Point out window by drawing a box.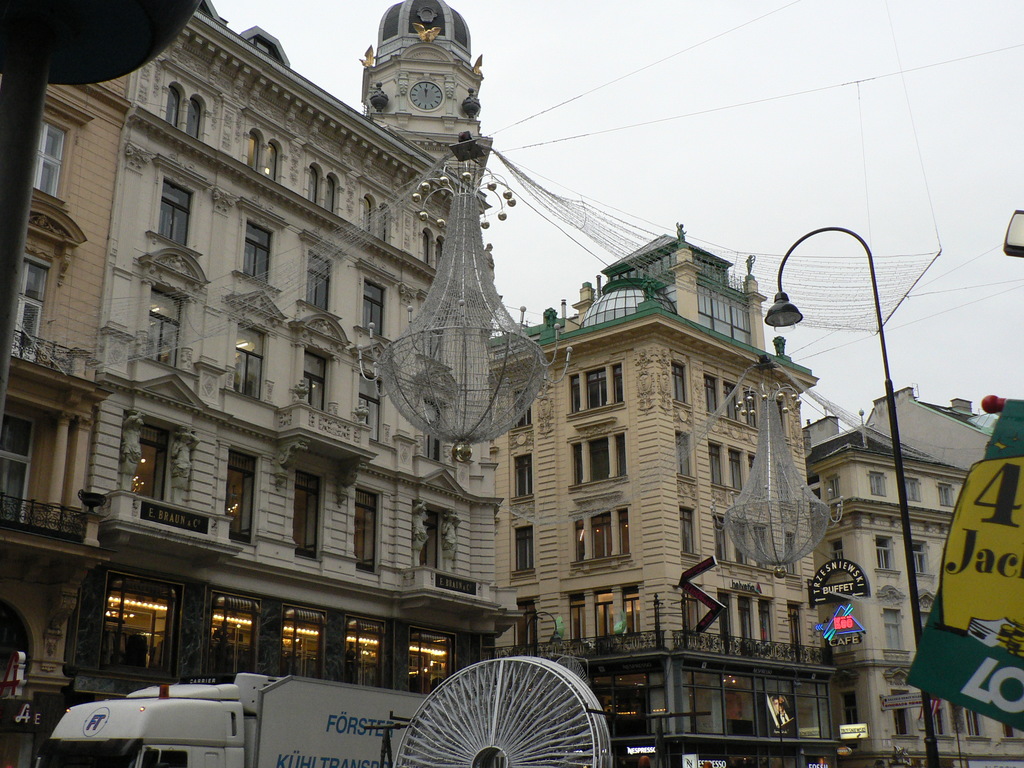
BBox(893, 685, 911, 749).
